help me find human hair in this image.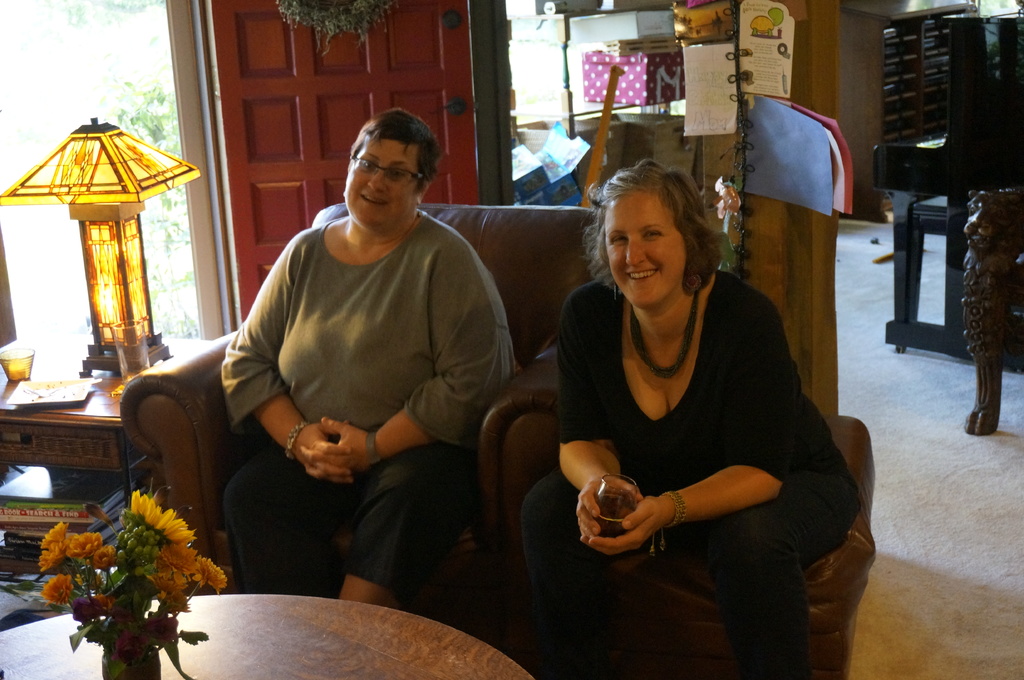
Found it: region(595, 161, 730, 311).
